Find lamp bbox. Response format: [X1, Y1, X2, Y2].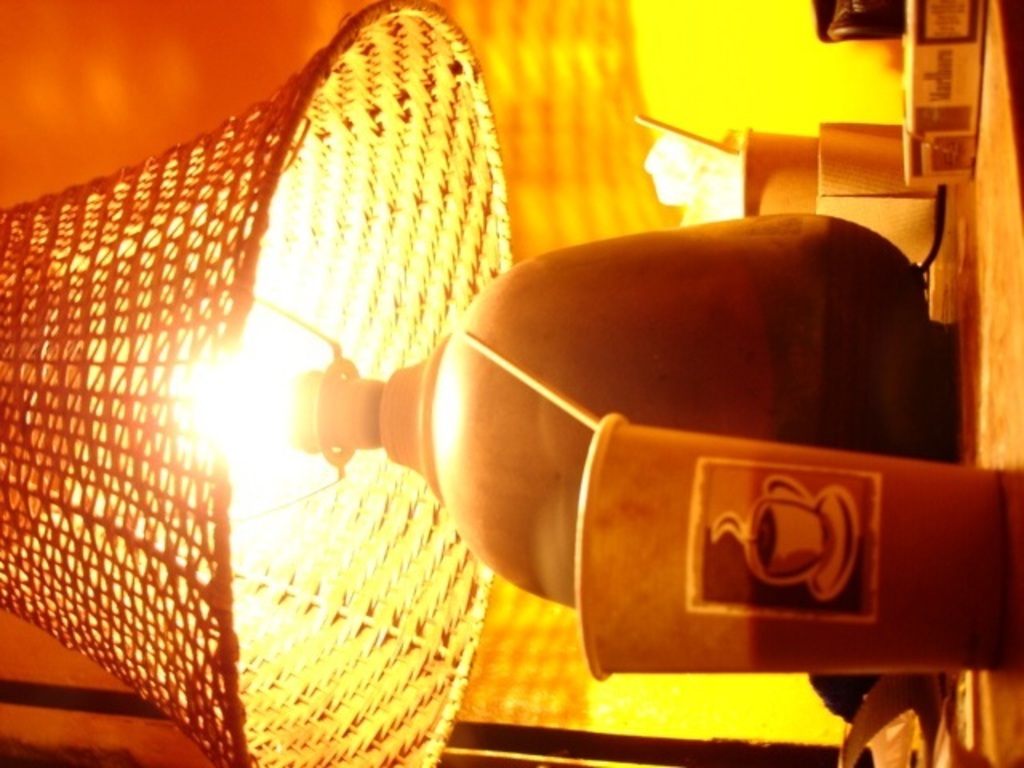
[0, 0, 955, 766].
